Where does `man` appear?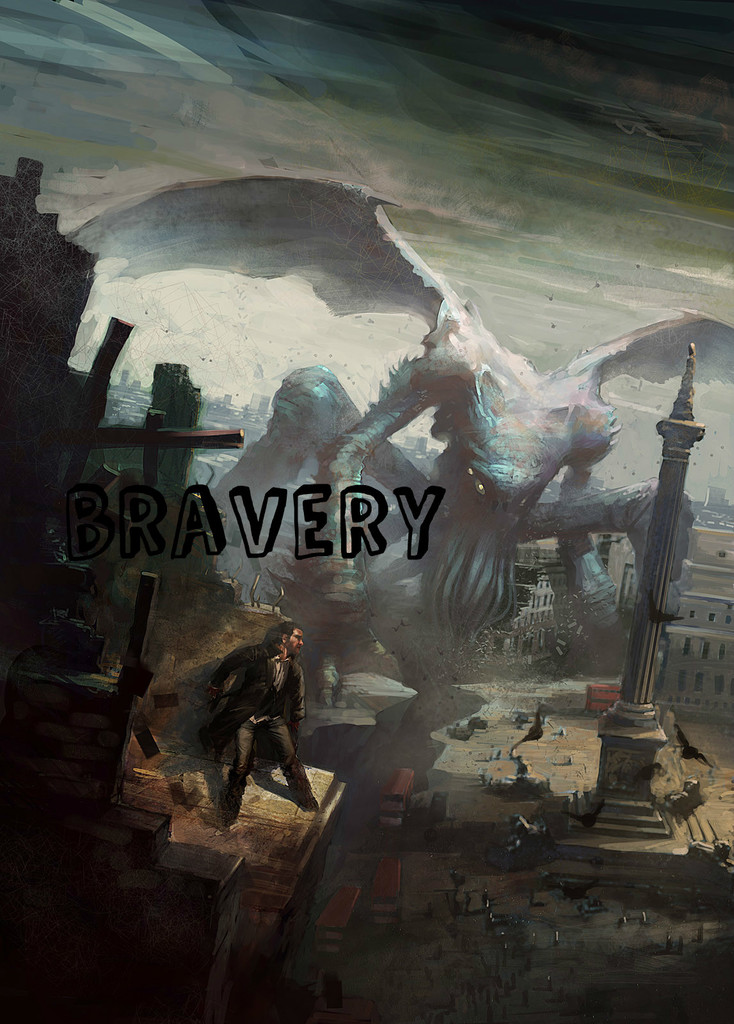
Appears at region(202, 613, 325, 842).
